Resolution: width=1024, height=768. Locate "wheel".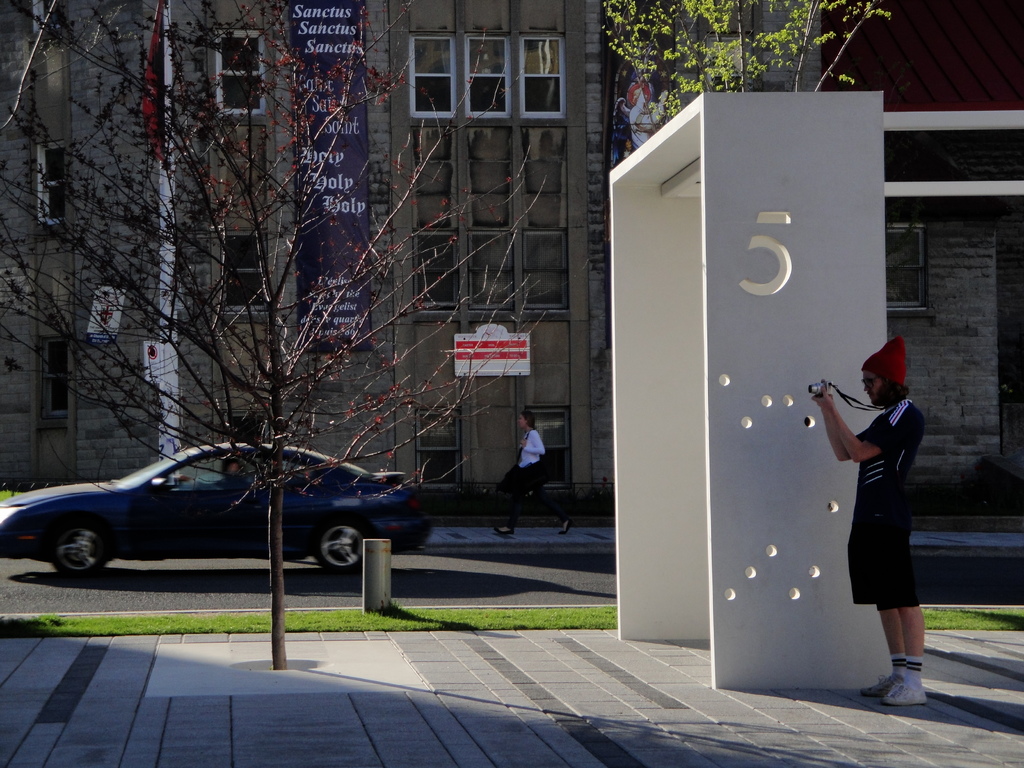
rect(313, 514, 367, 572).
